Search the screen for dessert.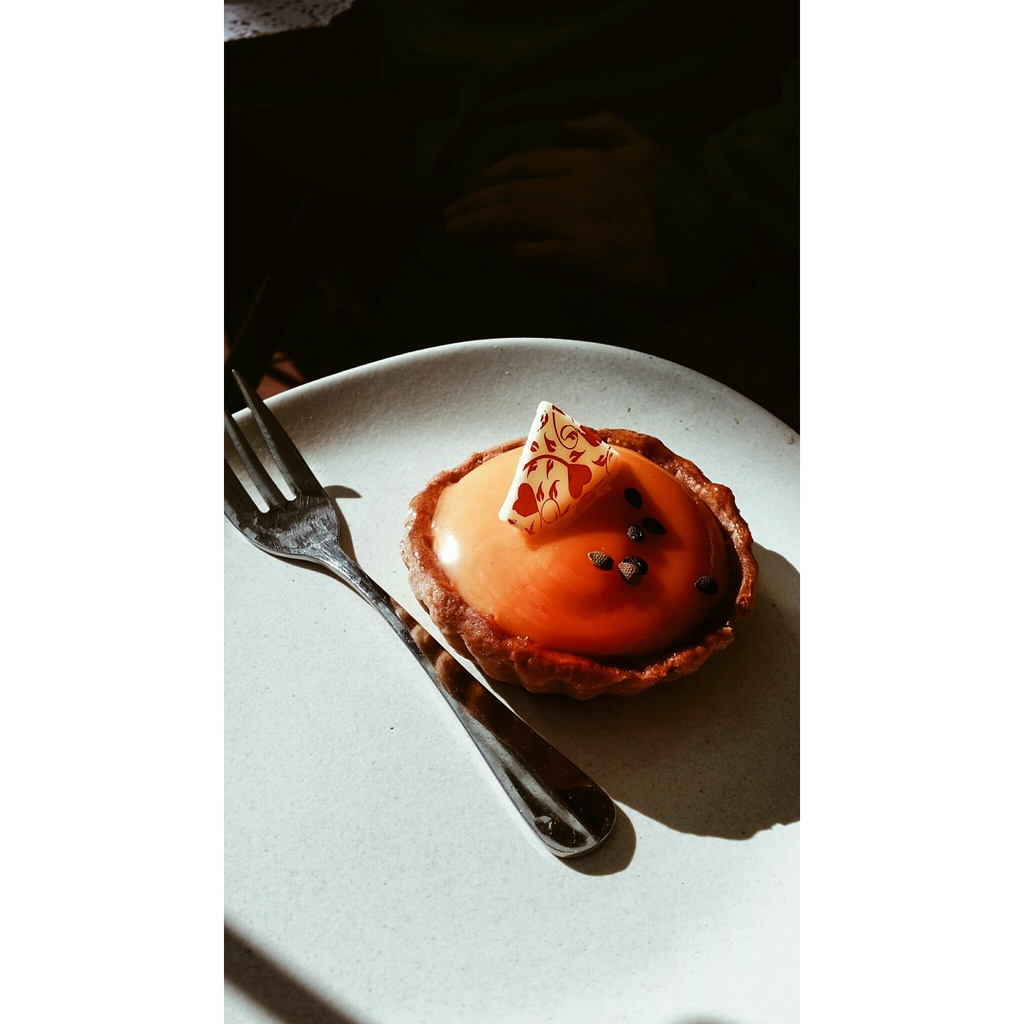
Found at rect(392, 449, 810, 714).
